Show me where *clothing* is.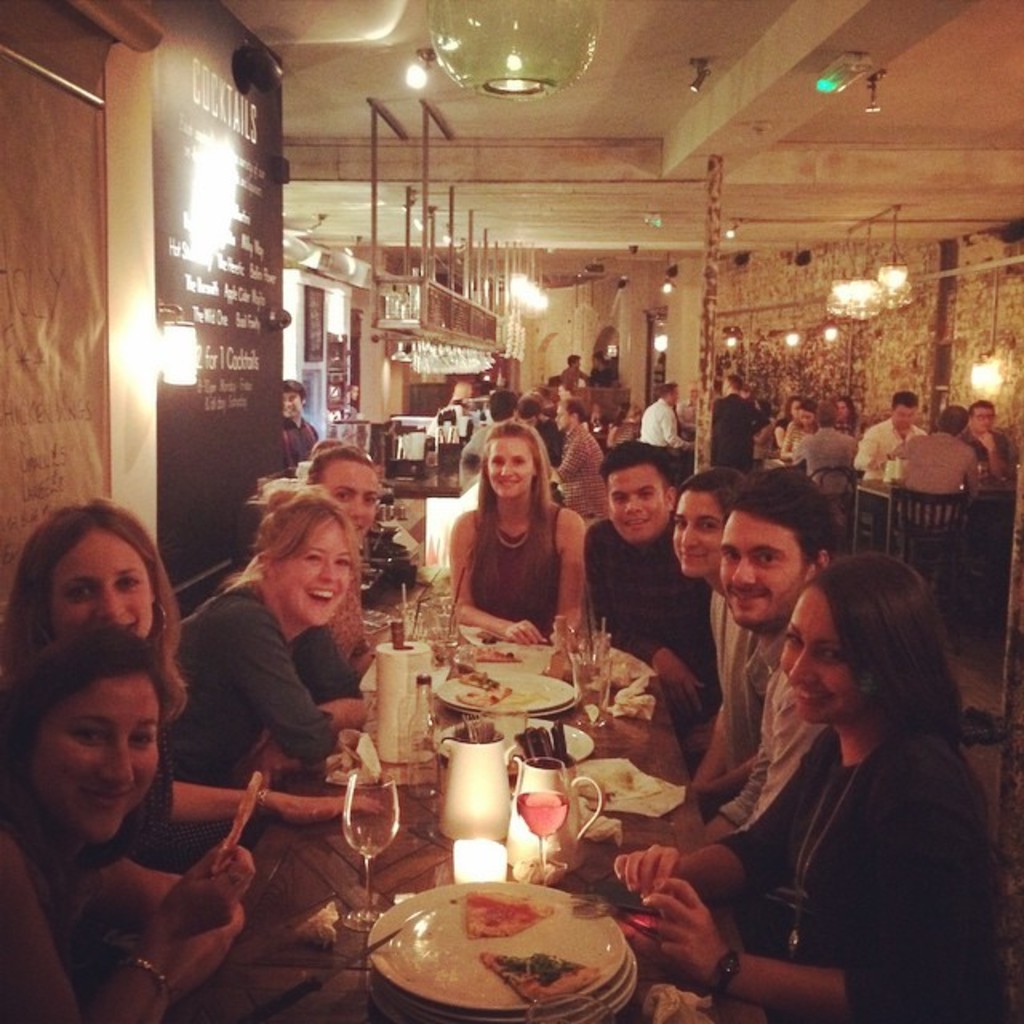
*clothing* is at <box>594,355,622,405</box>.
